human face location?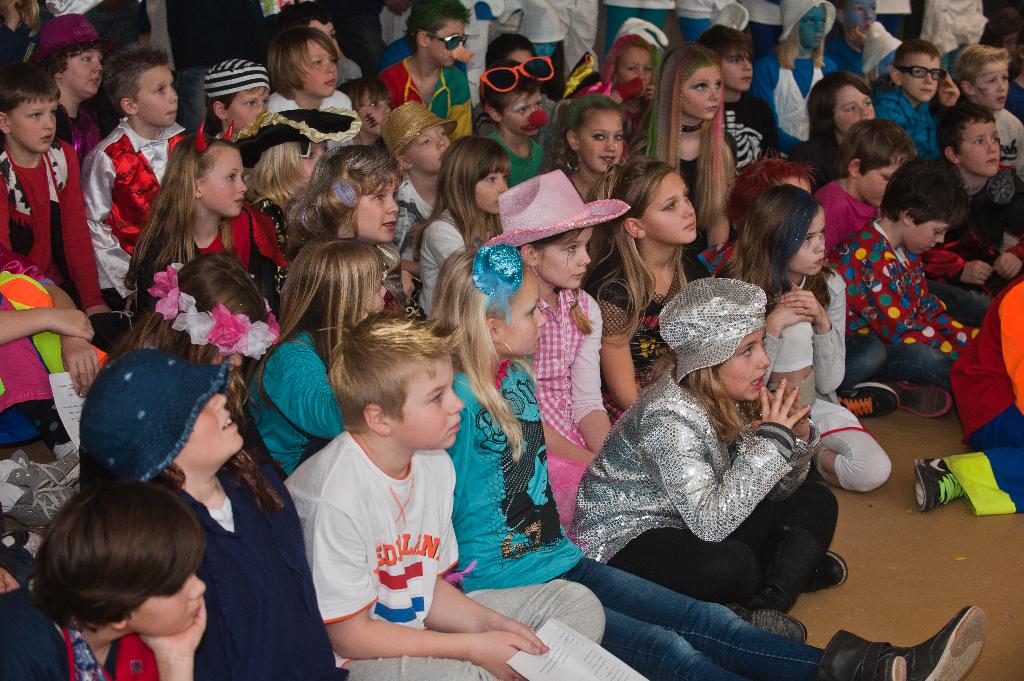
l=296, t=38, r=340, b=97
